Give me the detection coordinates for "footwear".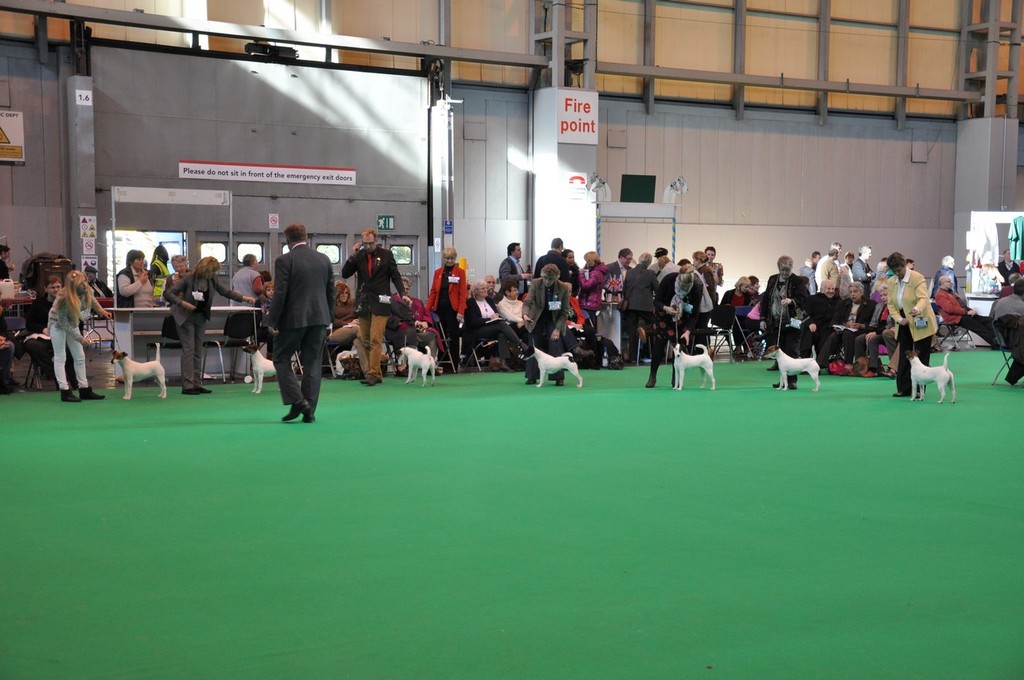
box=[555, 380, 565, 386].
